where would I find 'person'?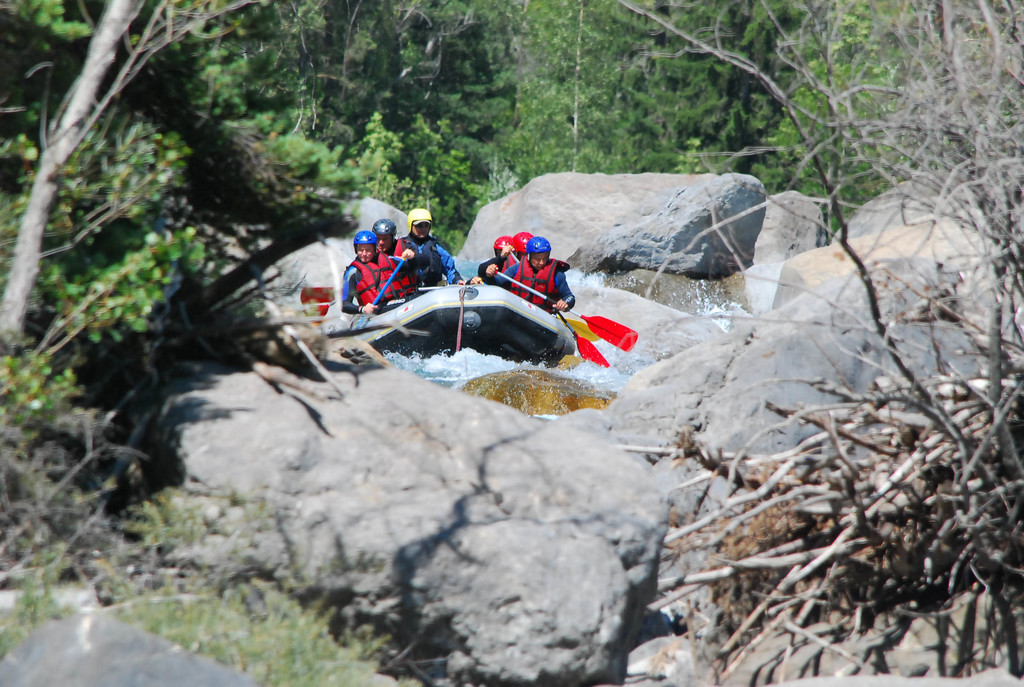
At bbox(484, 237, 575, 320).
